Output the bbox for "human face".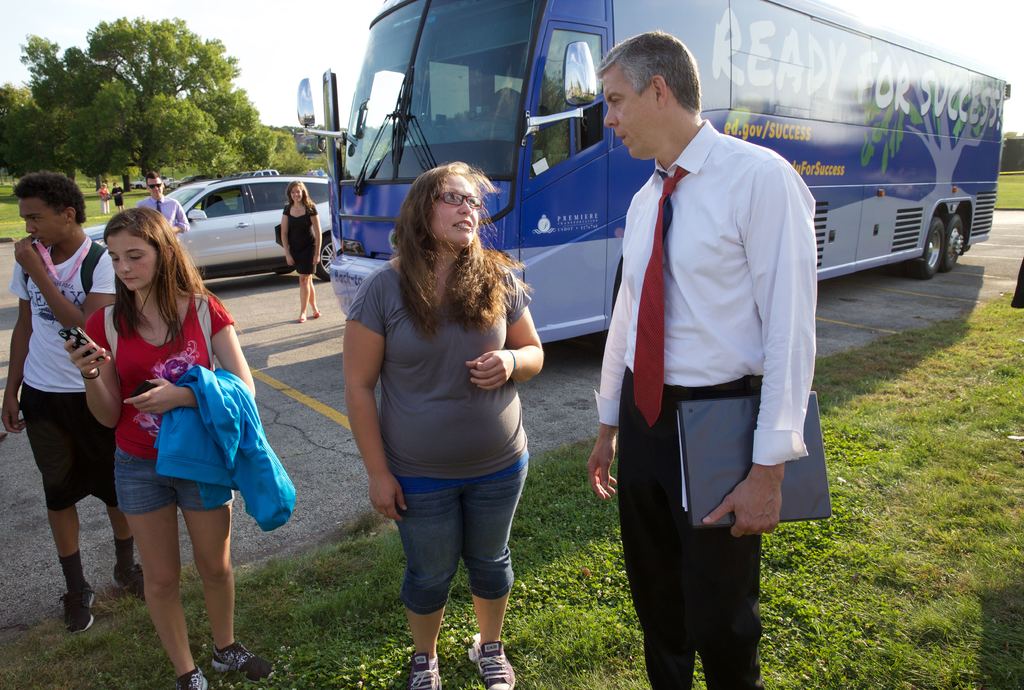
x1=19, y1=198, x2=68, y2=251.
